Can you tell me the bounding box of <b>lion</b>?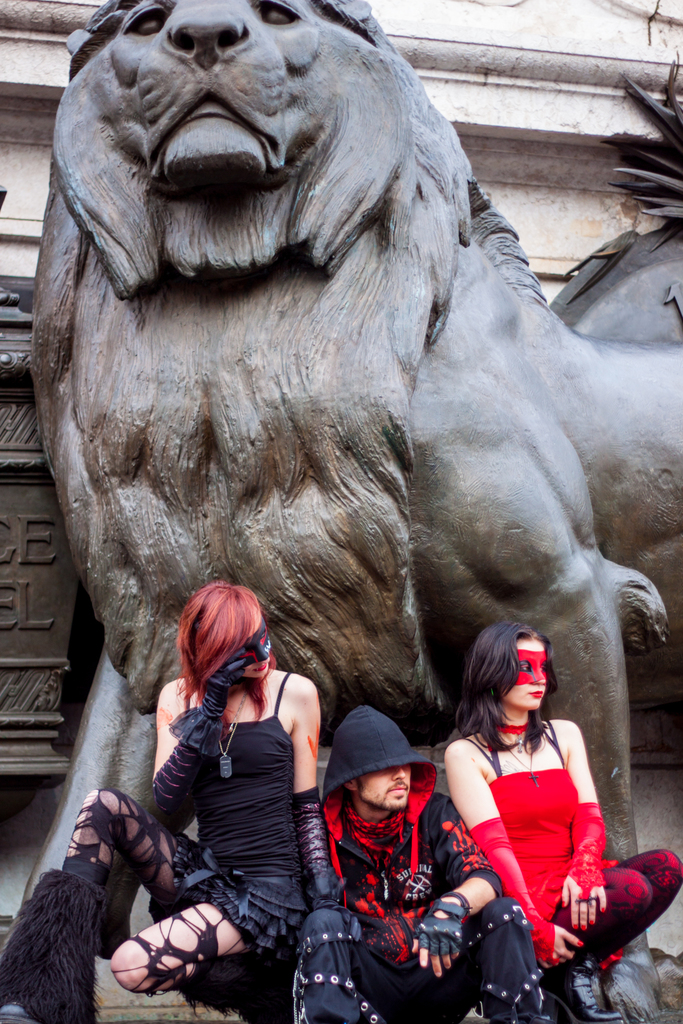
(15,0,682,956).
